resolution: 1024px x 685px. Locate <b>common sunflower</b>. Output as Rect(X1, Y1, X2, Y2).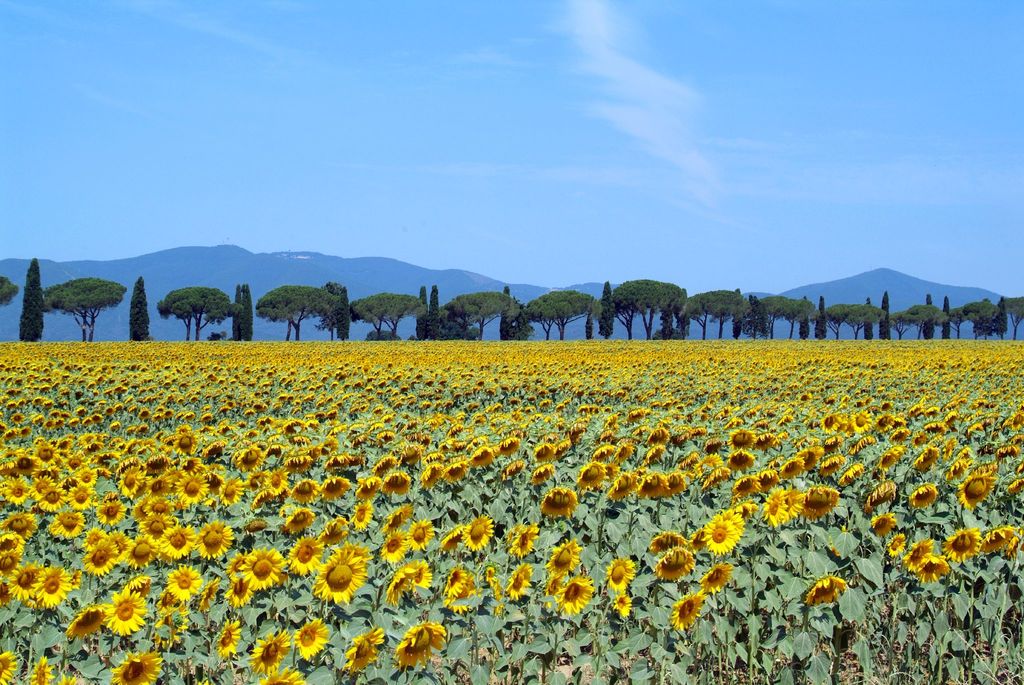
Rect(797, 491, 836, 524).
